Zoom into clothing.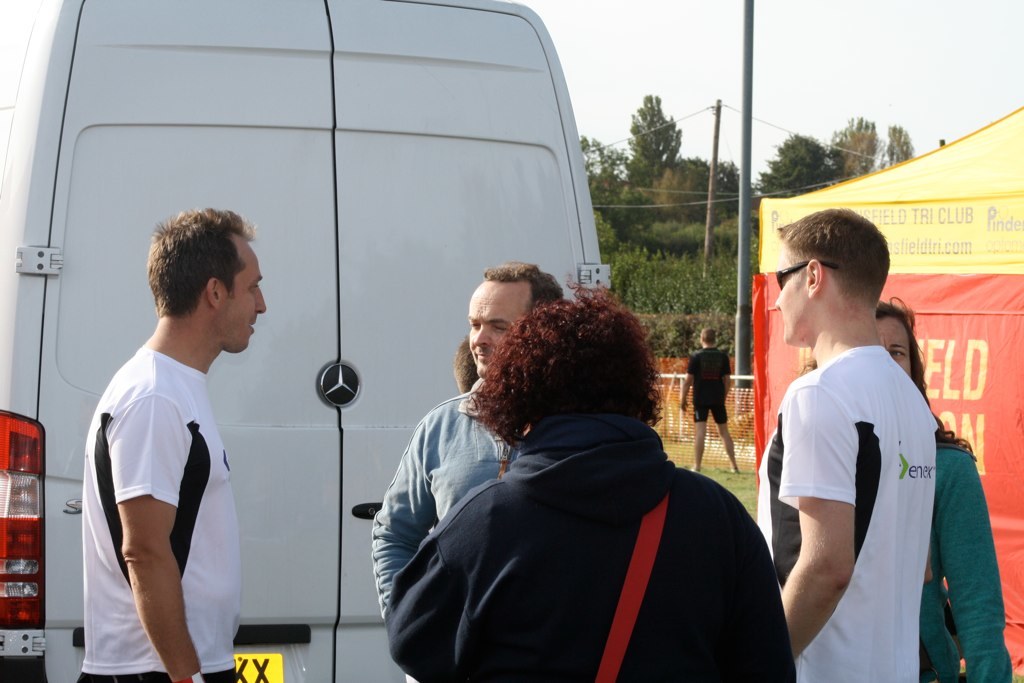
Zoom target: bbox=(760, 347, 933, 682).
